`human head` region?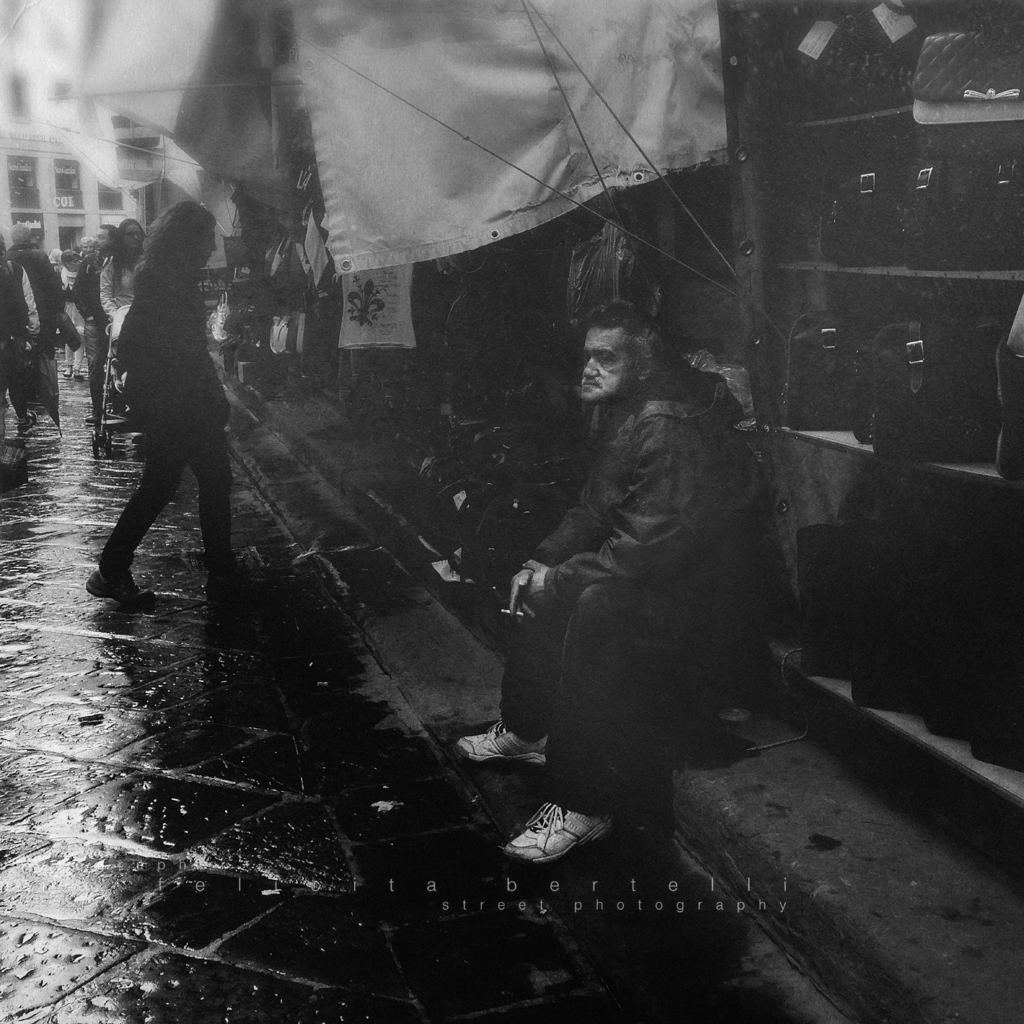
{"left": 4, "top": 218, "right": 35, "bottom": 246}
